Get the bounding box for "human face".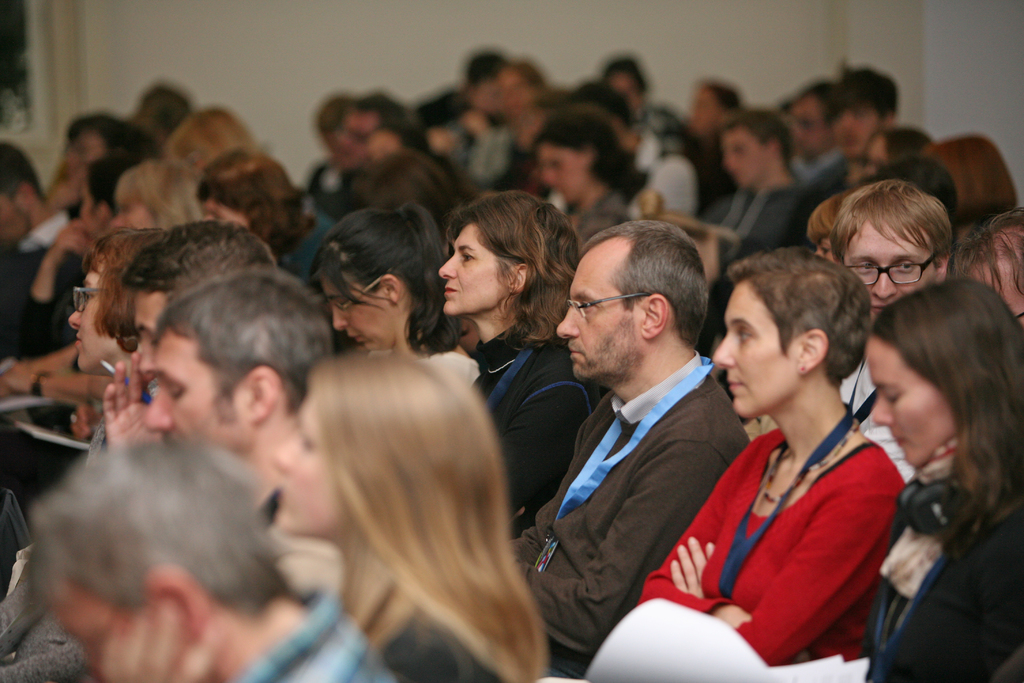
box(727, 129, 764, 189).
